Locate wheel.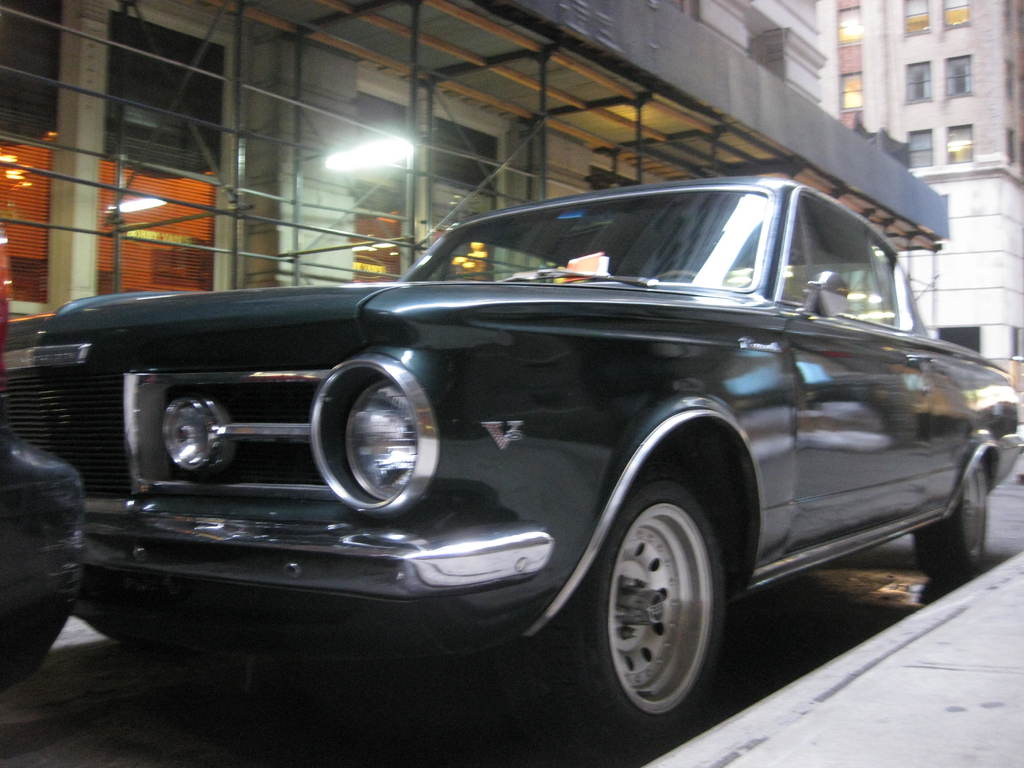
Bounding box: {"x1": 594, "y1": 479, "x2": 729, "y2": 720}.
